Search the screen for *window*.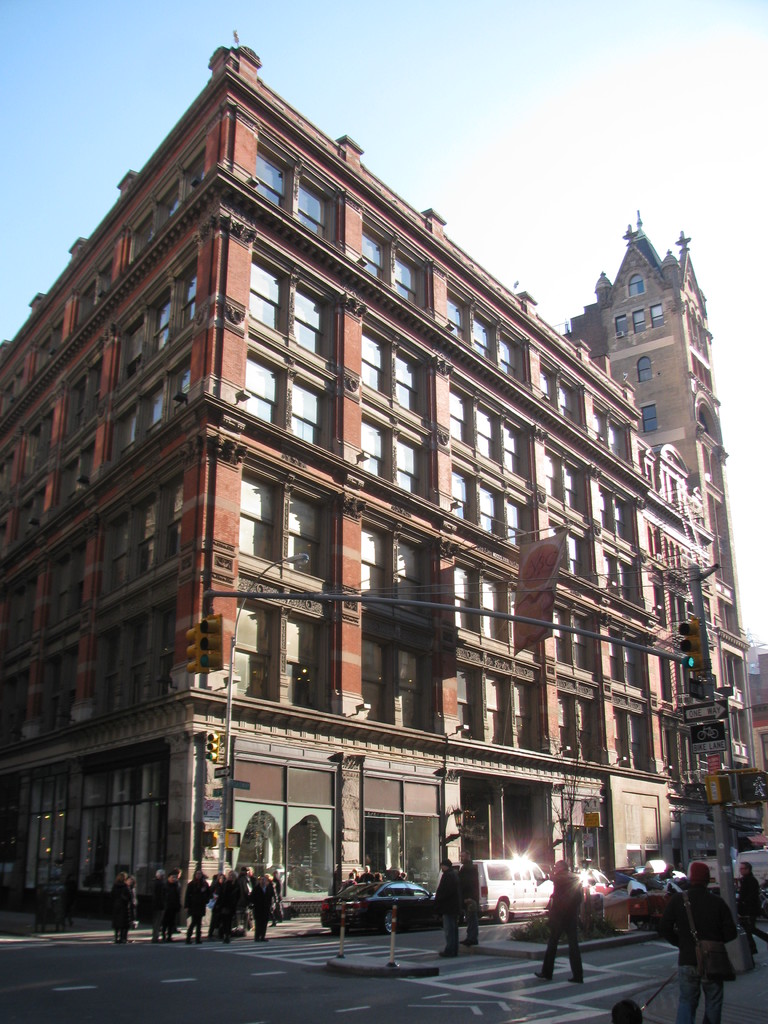
Found at bbox=[634, 309, 646, 333].
